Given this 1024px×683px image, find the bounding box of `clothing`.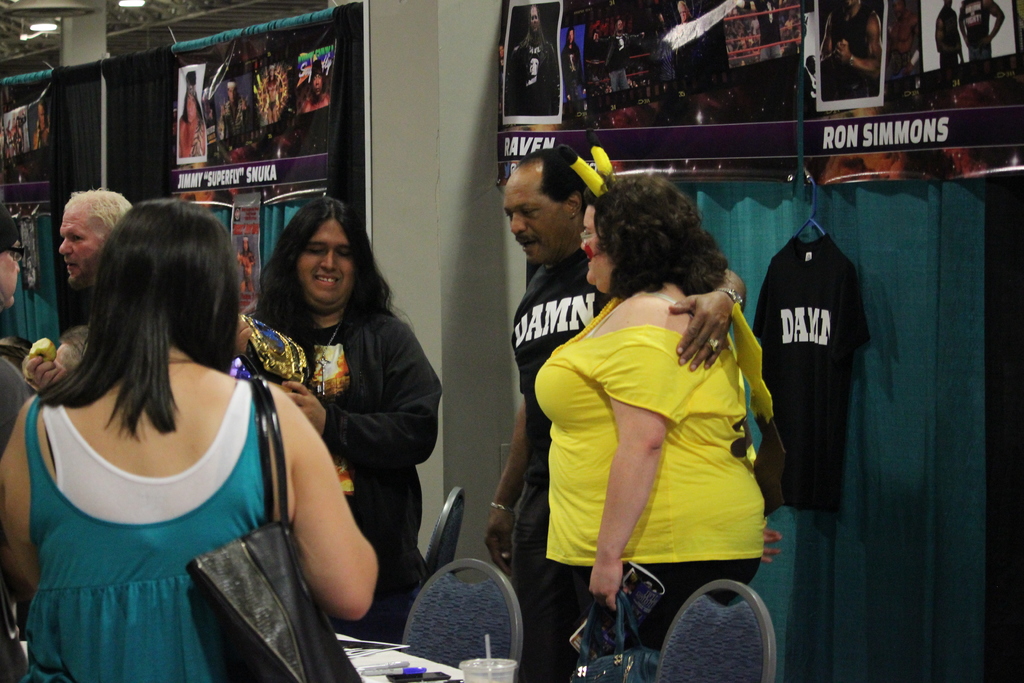
bbox(244, 274, 253, 286).
